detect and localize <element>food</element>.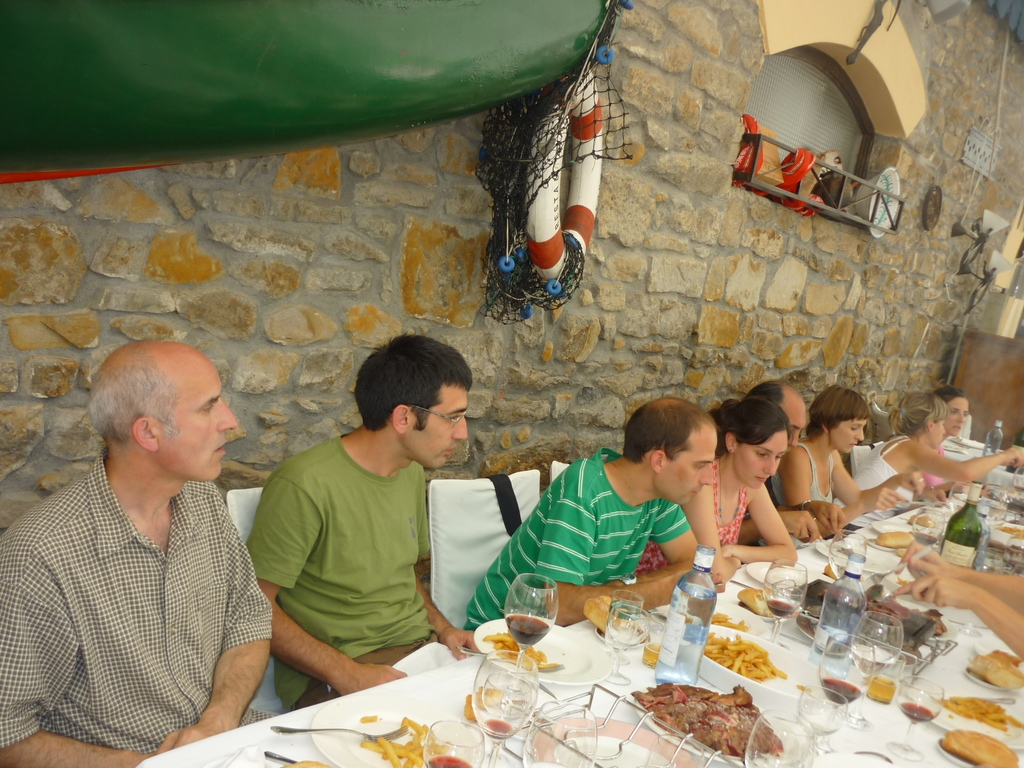
Localized at rect(906, 512, 938, 527).
